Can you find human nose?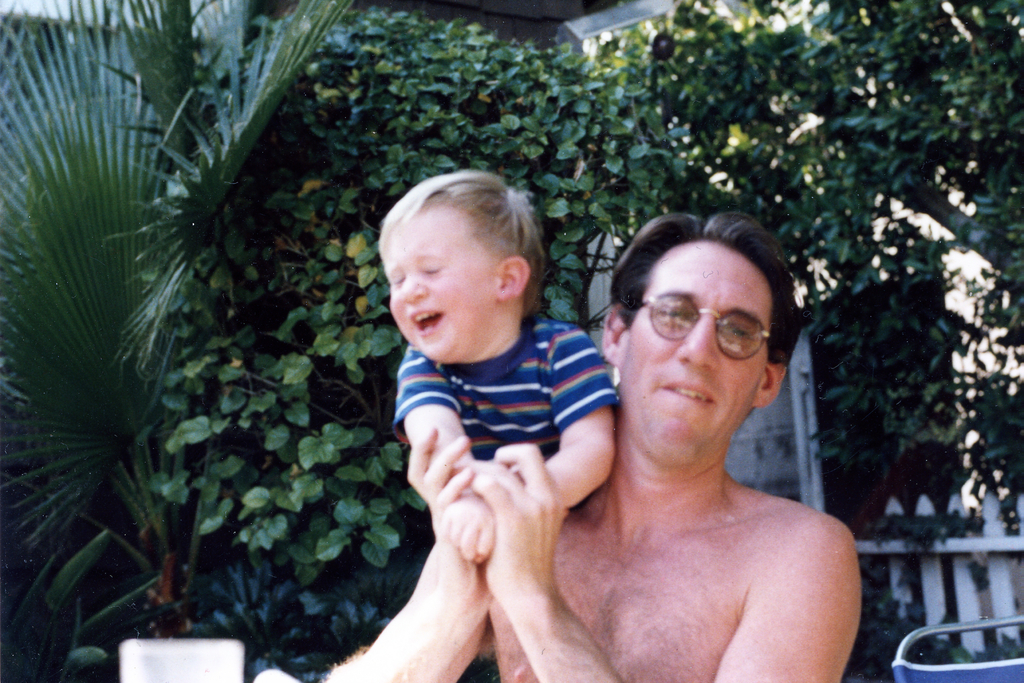
Yes, bounding box: (left=399, top=274, right=428, bottom=302).
